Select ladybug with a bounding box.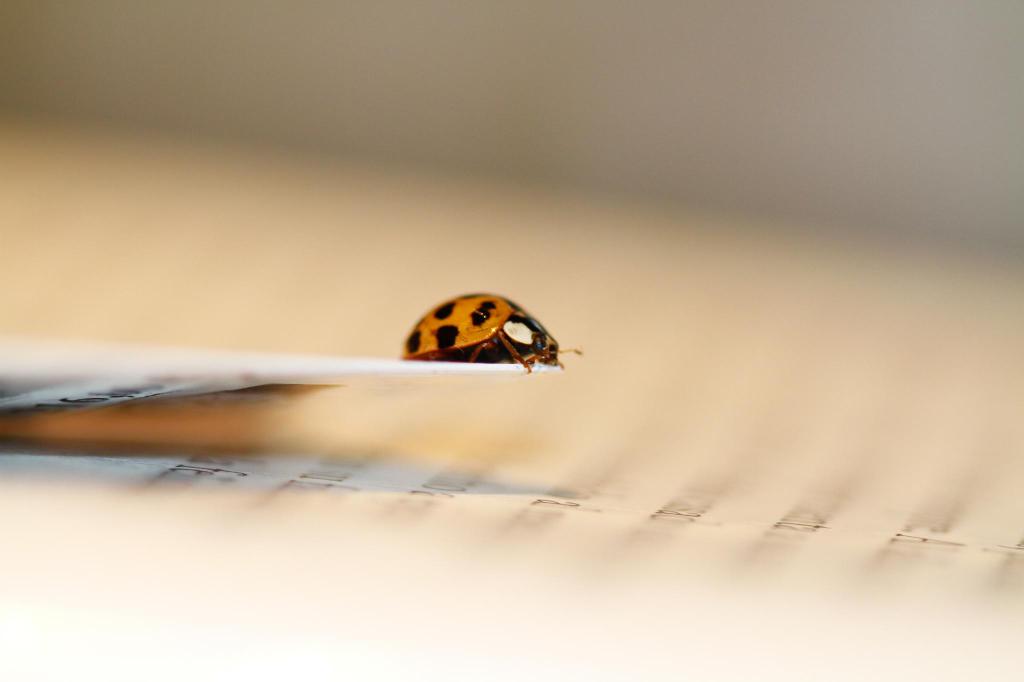
(x1=403, y1=289, x2=572, y2=376).
